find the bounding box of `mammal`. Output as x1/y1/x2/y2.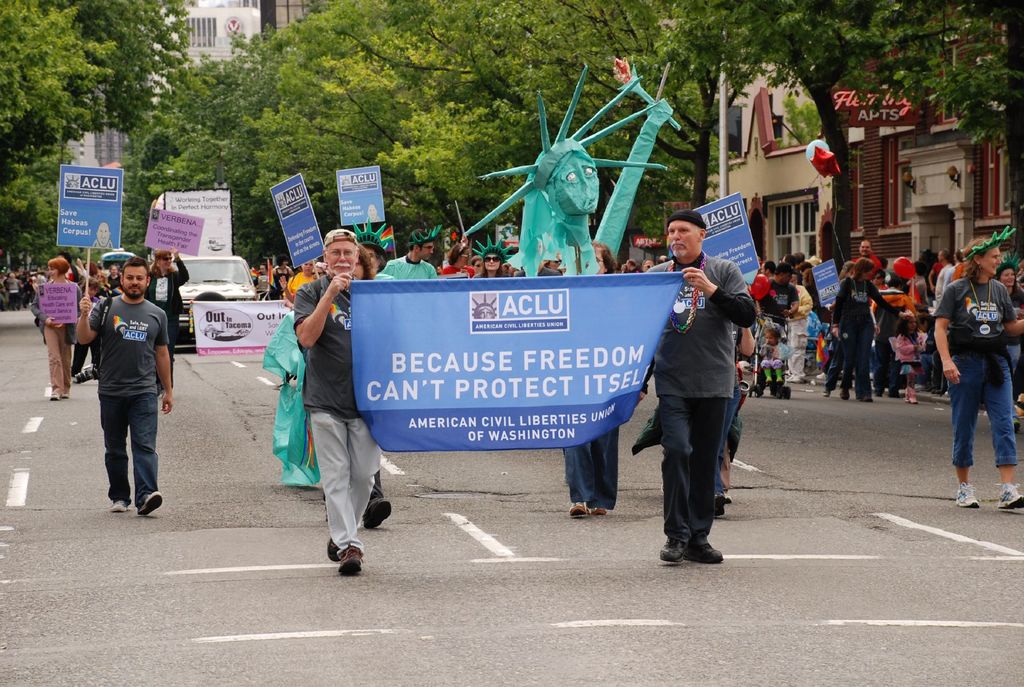
291/225/384/574.
